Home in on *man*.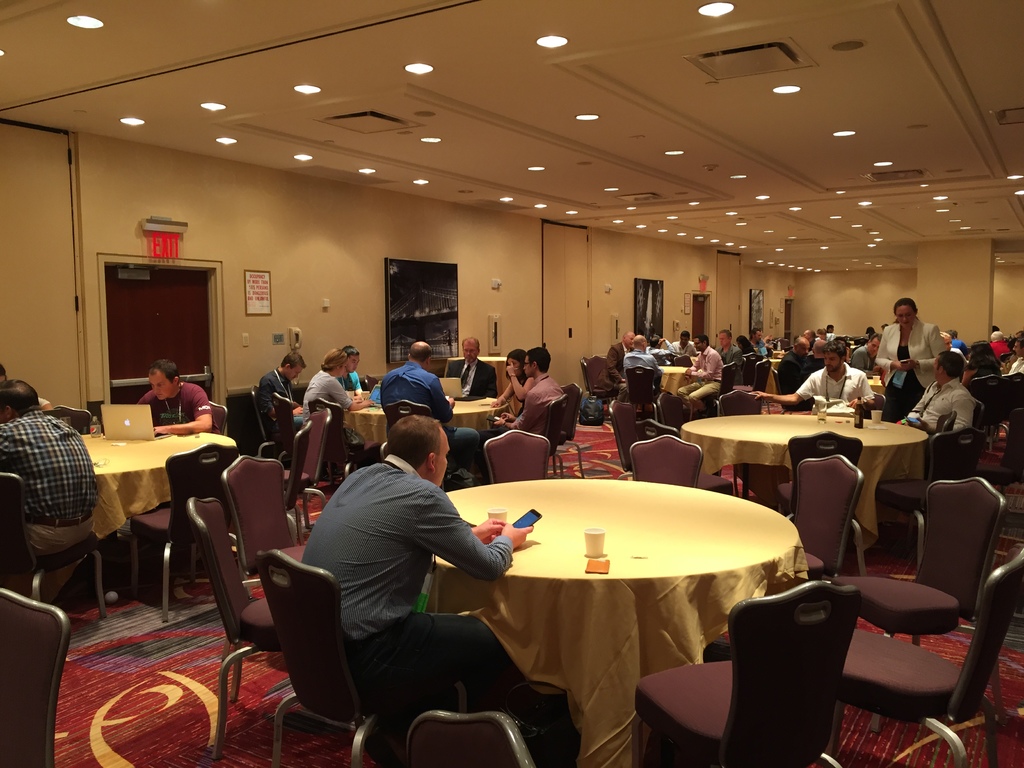
Homed in at region(672, 337, 719, 415).
